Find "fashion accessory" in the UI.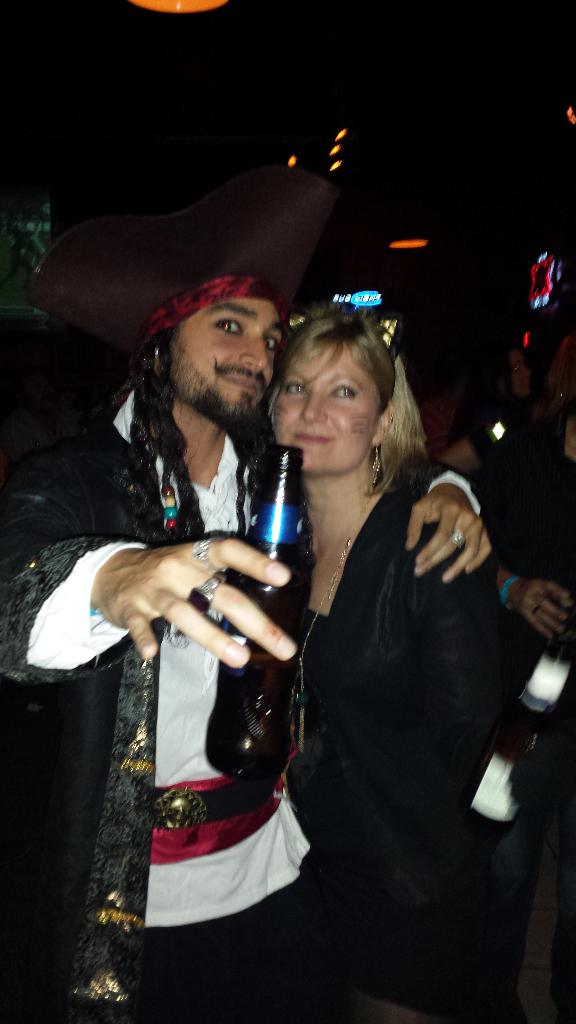
UI element at {"x1": 140, "y1": 264, "x2": 285, "y2": 353}.
